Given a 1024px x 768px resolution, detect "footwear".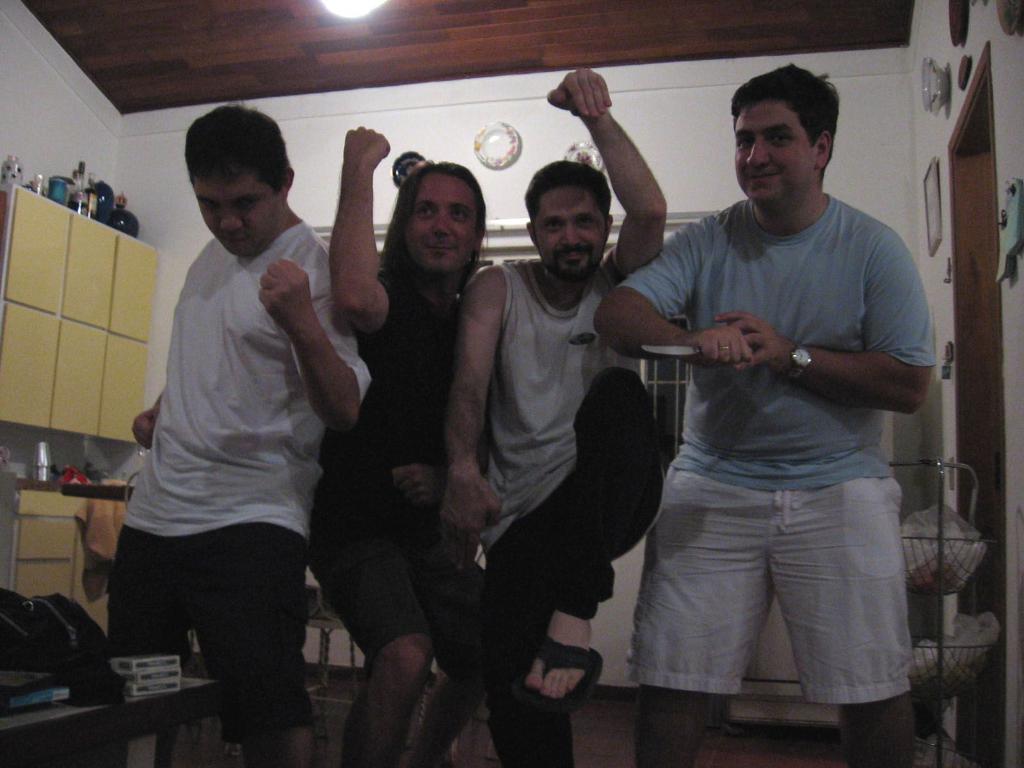
crop(513, 648, 604, 721).
